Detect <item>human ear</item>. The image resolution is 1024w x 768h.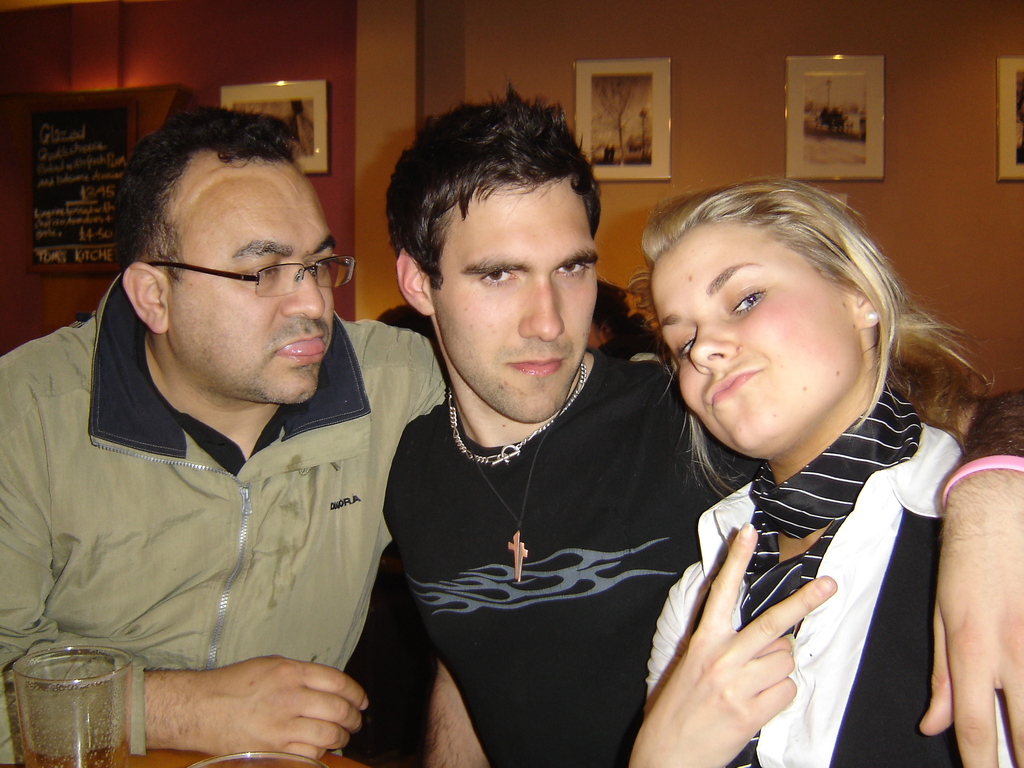
left=120, top=262, right=169, bottom=335.
